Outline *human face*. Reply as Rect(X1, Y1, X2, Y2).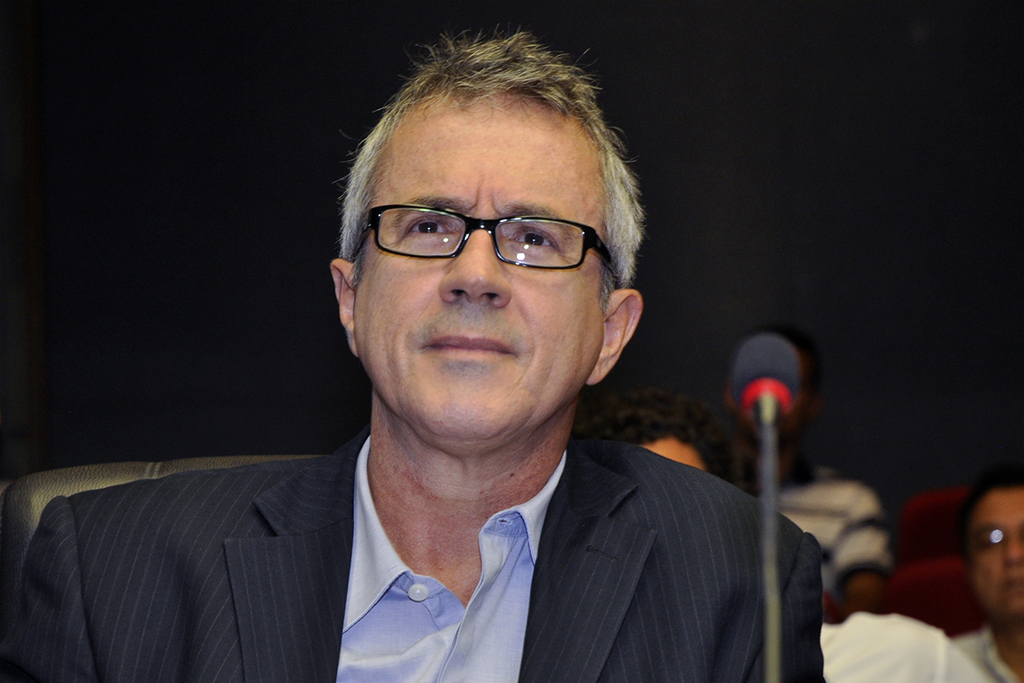
Rect(646, 440, 706, 470).
